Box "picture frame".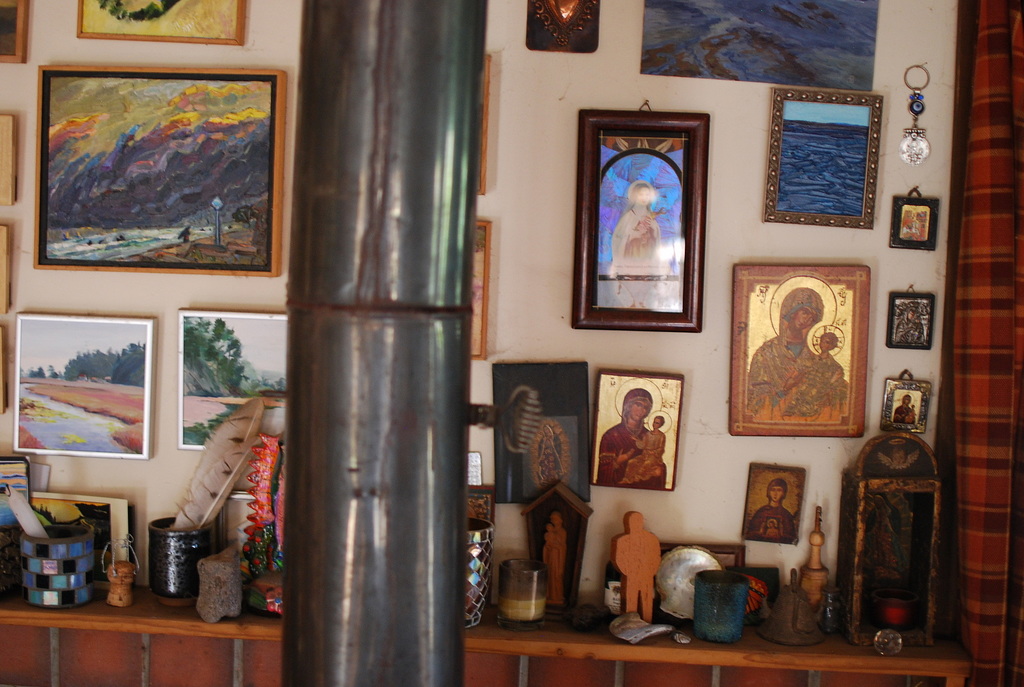
[x1=35, y1=65, x2=289, y2=277].
